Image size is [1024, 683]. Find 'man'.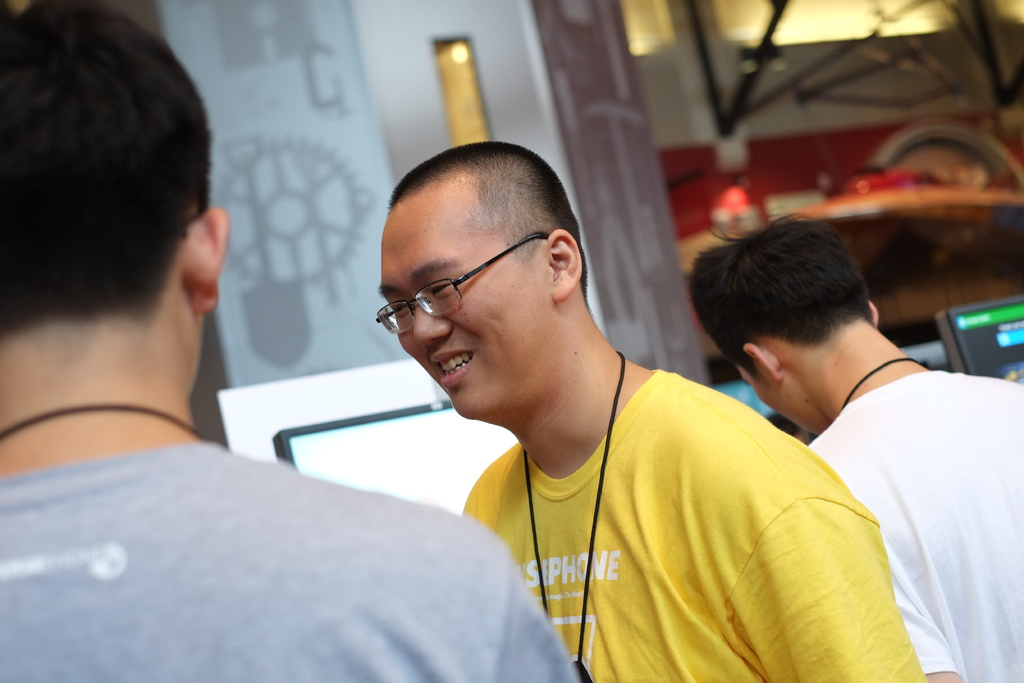
{"left": 682, "top": 211, "right": 1023, "bottom": 682}.
